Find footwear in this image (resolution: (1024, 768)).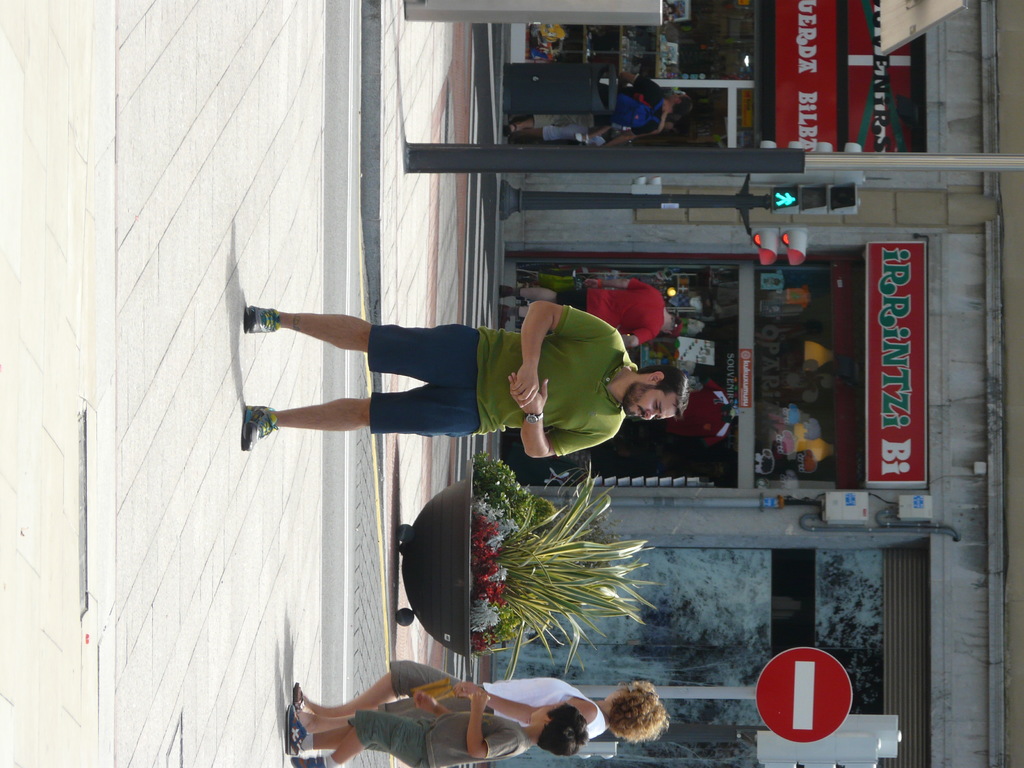
<region>243, 299, 271, 339</region>.
